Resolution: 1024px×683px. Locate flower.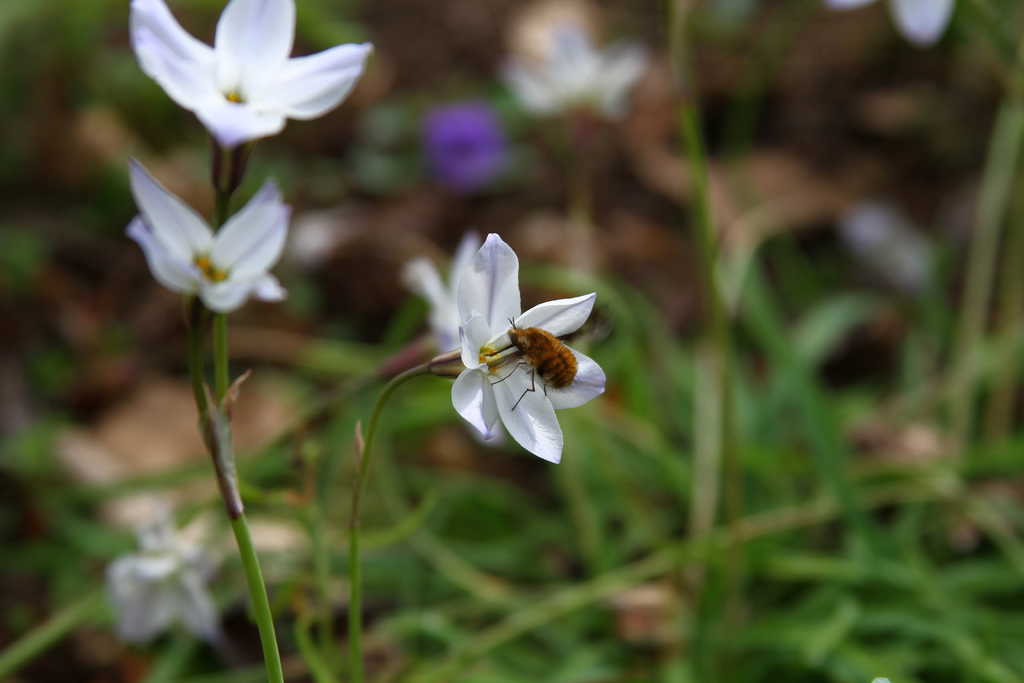
(left=449, top=231, right=612, bottom=465).
